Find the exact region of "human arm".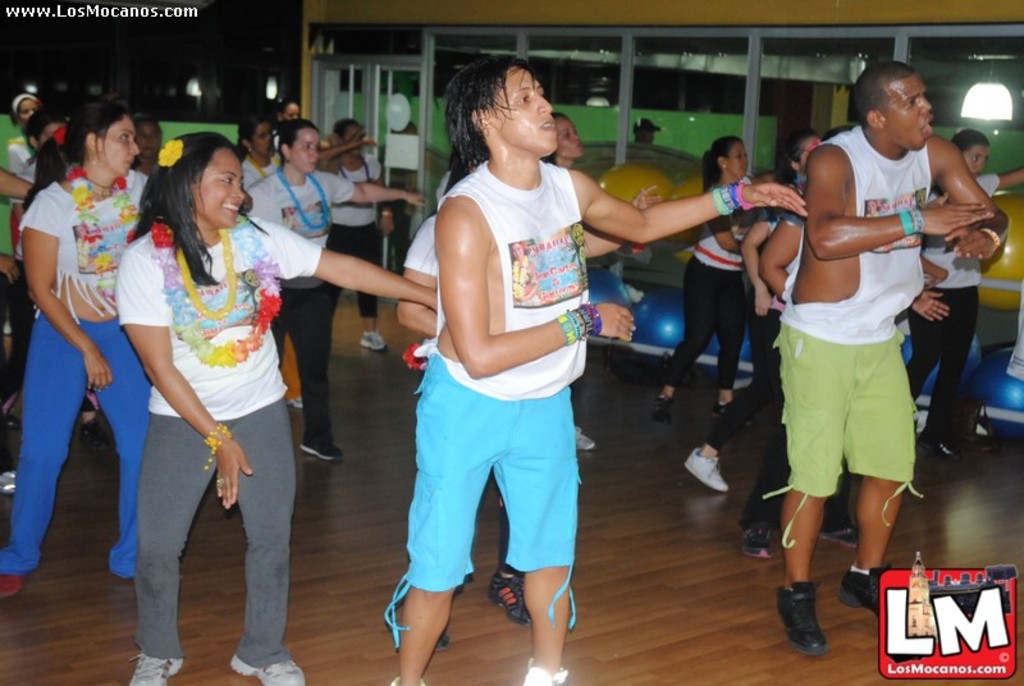
Exact region: region(443, 195, 658, 374).
